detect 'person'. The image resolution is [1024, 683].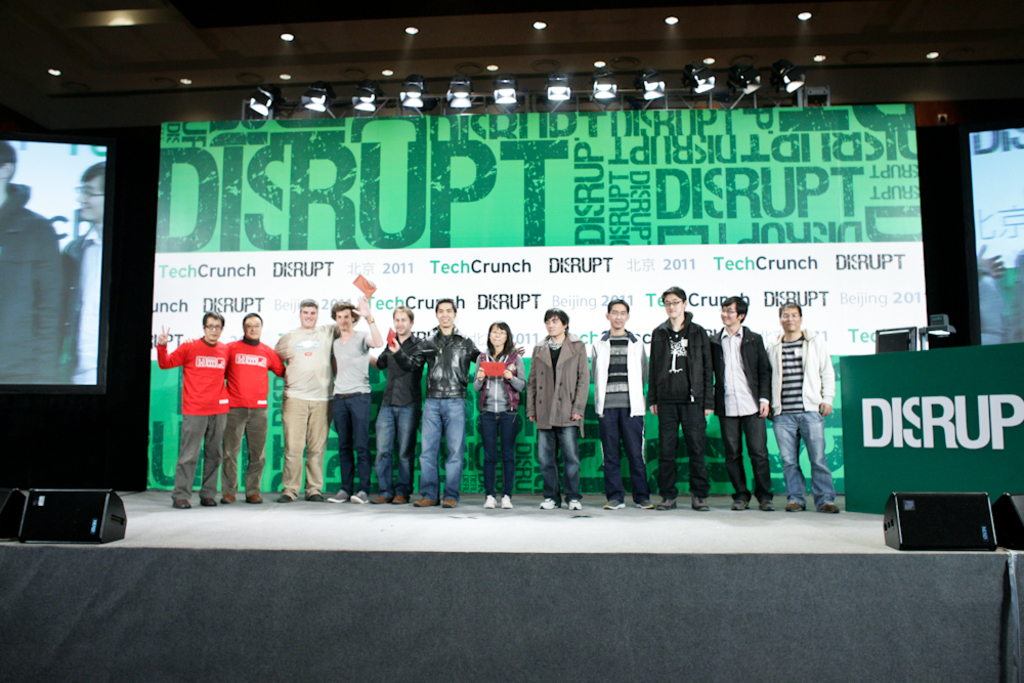
select_region(522, 307, 597, 509).
